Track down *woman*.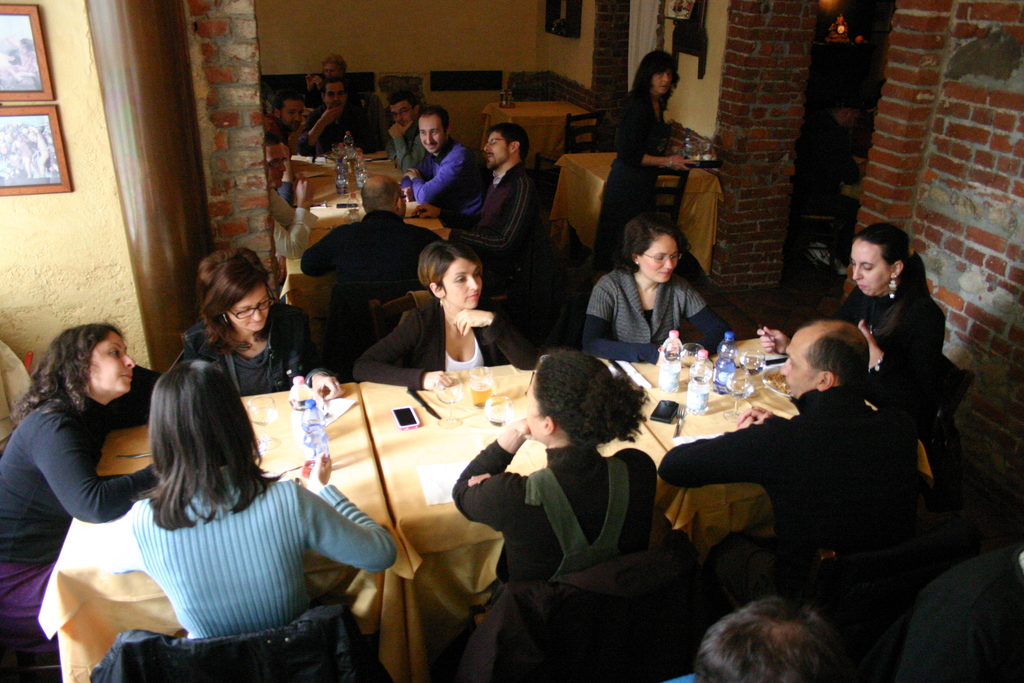
Tracked to [x1=595, y1=49, x2=694, y2=287].
